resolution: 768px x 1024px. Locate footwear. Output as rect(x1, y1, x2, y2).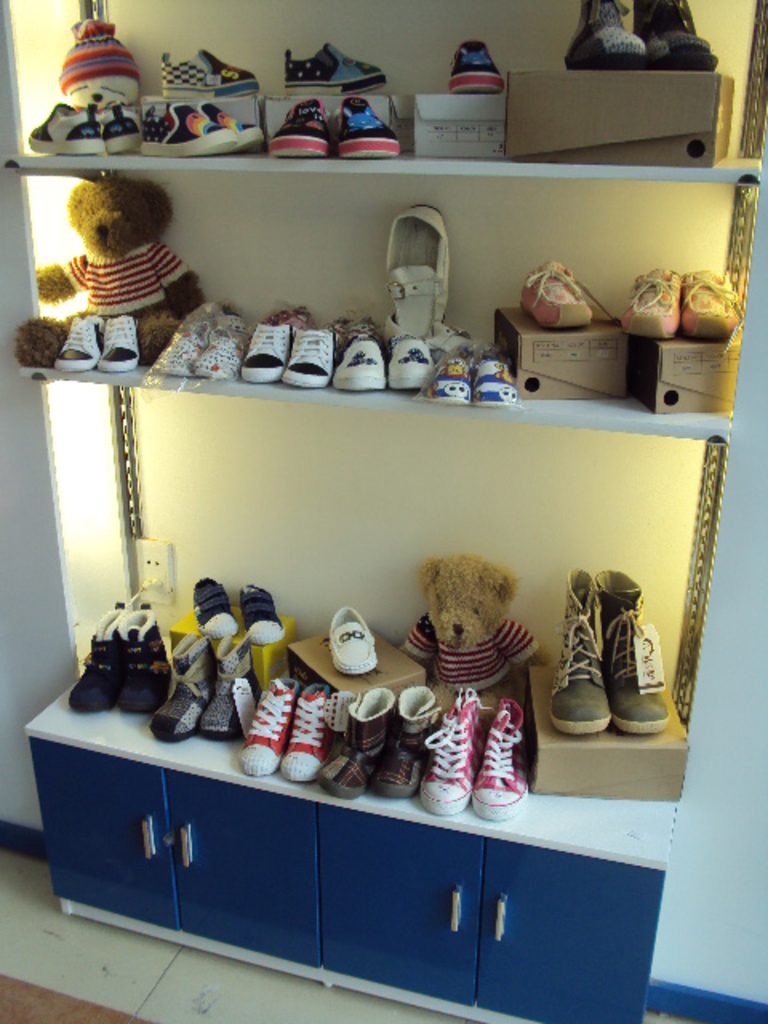
rect(478, 706, 542, 824).
